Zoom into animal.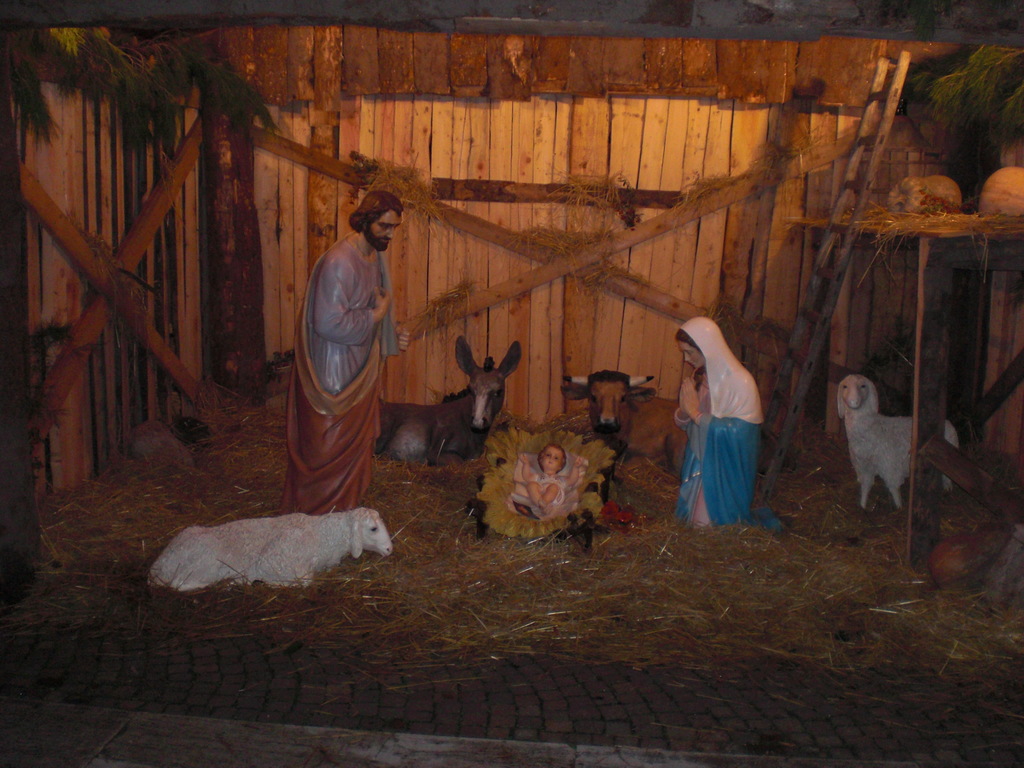
Zoom target: x1=838, y1=378, x2=962, y2=514.
